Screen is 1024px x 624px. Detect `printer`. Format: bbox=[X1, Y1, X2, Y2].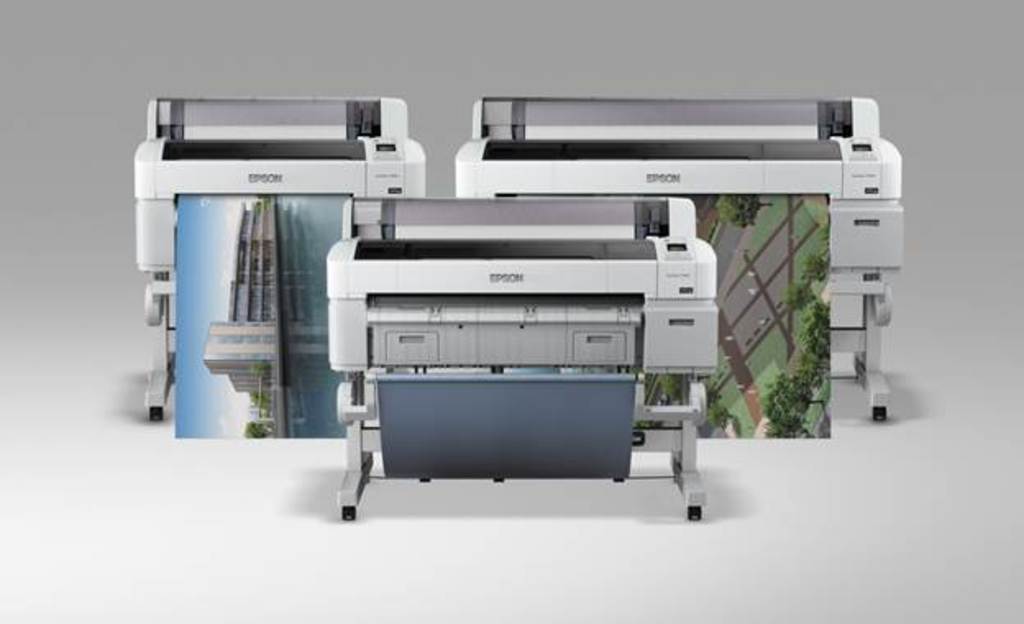
bbox=[133, 99, 430, 422].
